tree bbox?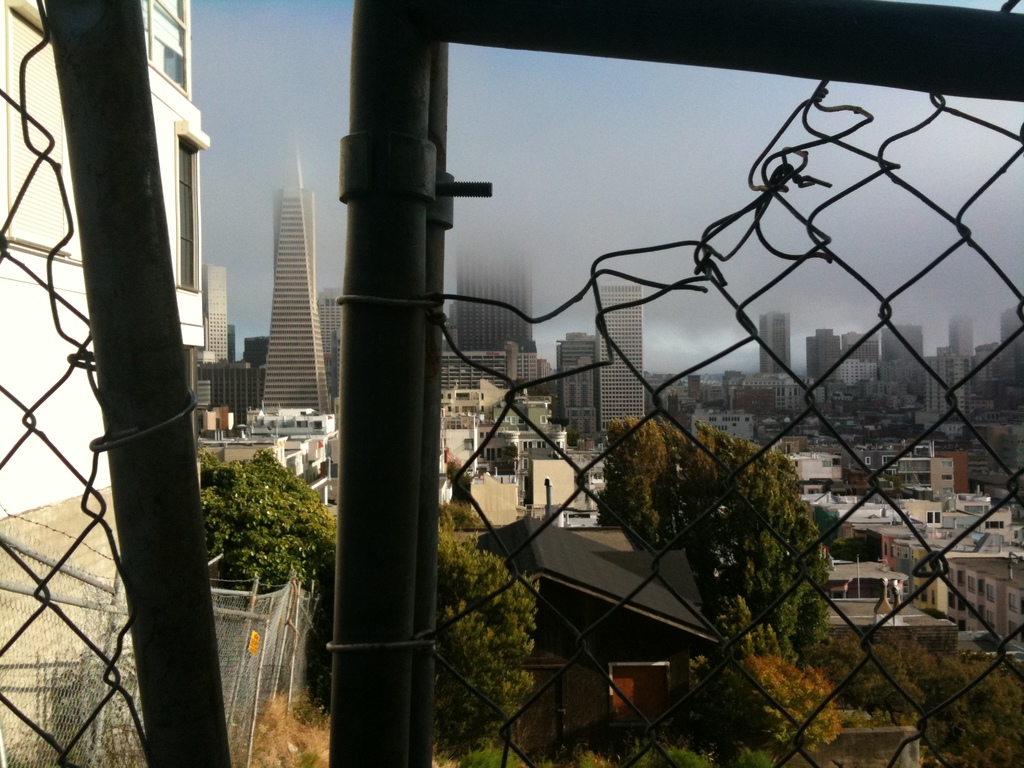
[left=433, top=503, right=544, bottom=767]
